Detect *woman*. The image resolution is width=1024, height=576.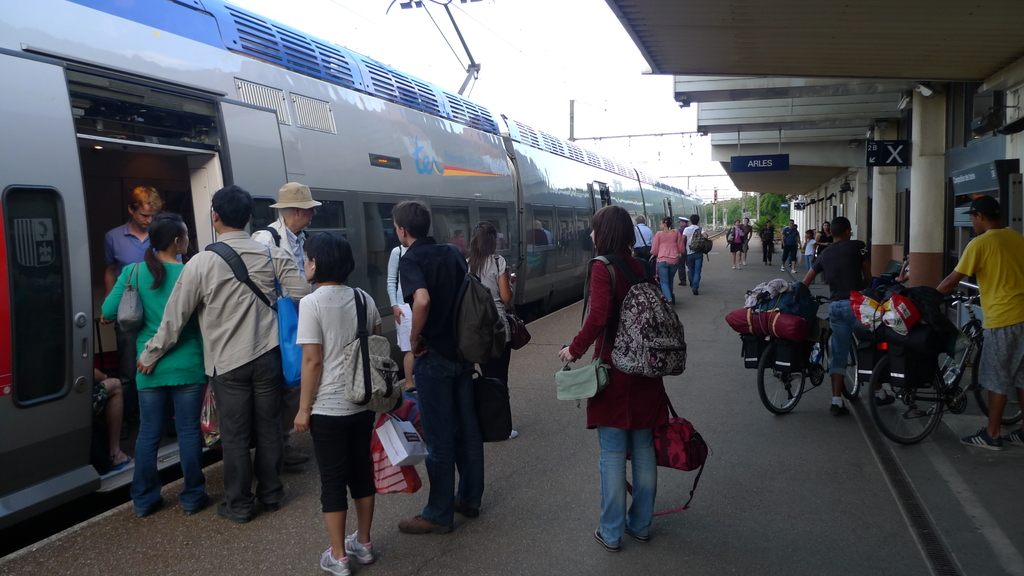
(460,220,522,438).
